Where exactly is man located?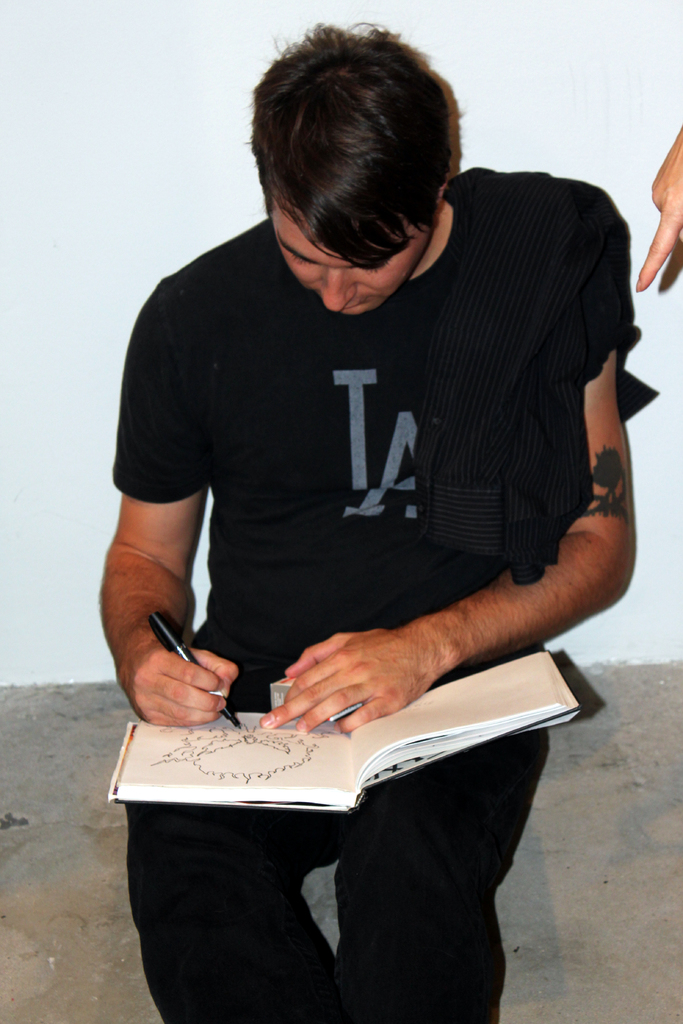
Its bounding box is (84,31,654,899).
